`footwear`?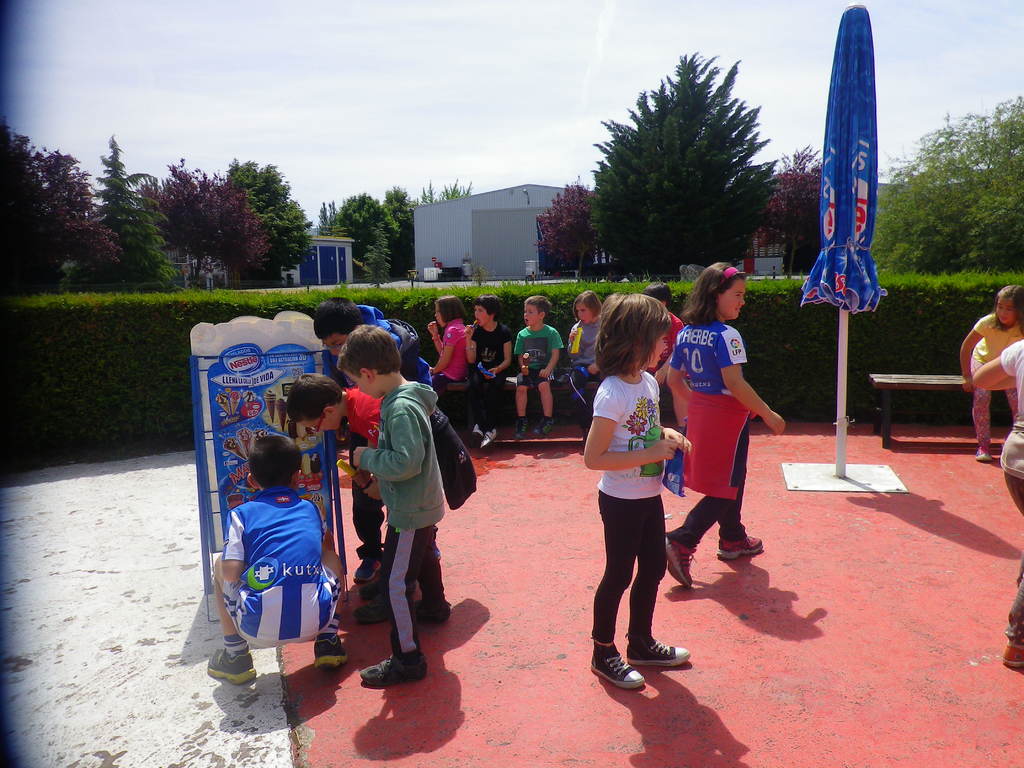
crop(351, 588, 415, 627)
